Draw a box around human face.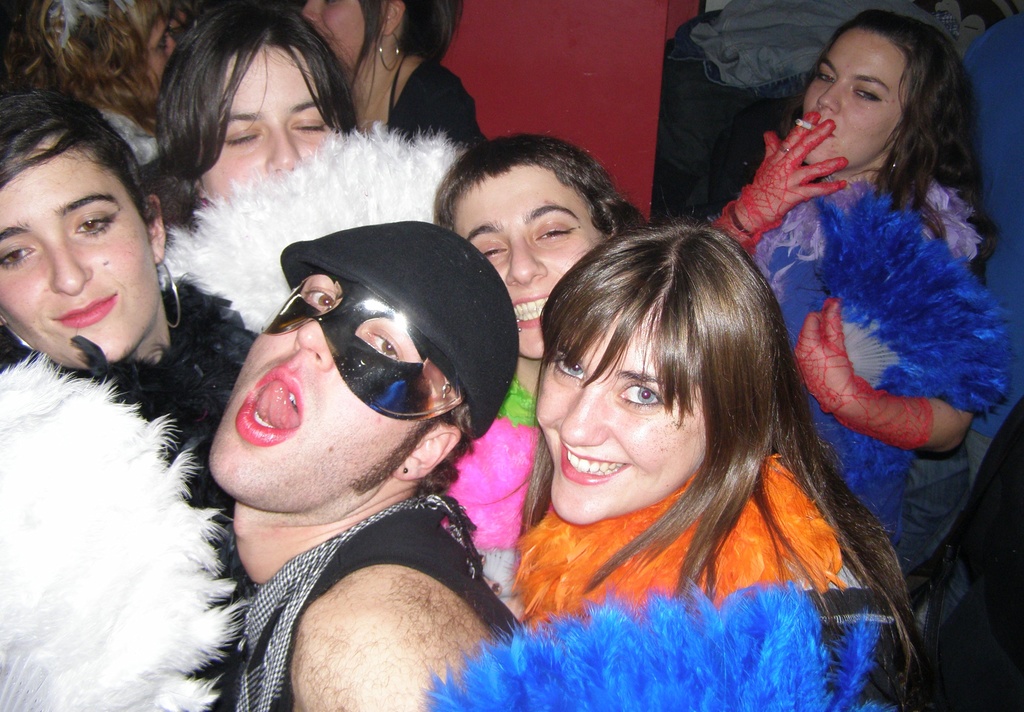
x1=294 y1=0 x2=381 y2=76.
